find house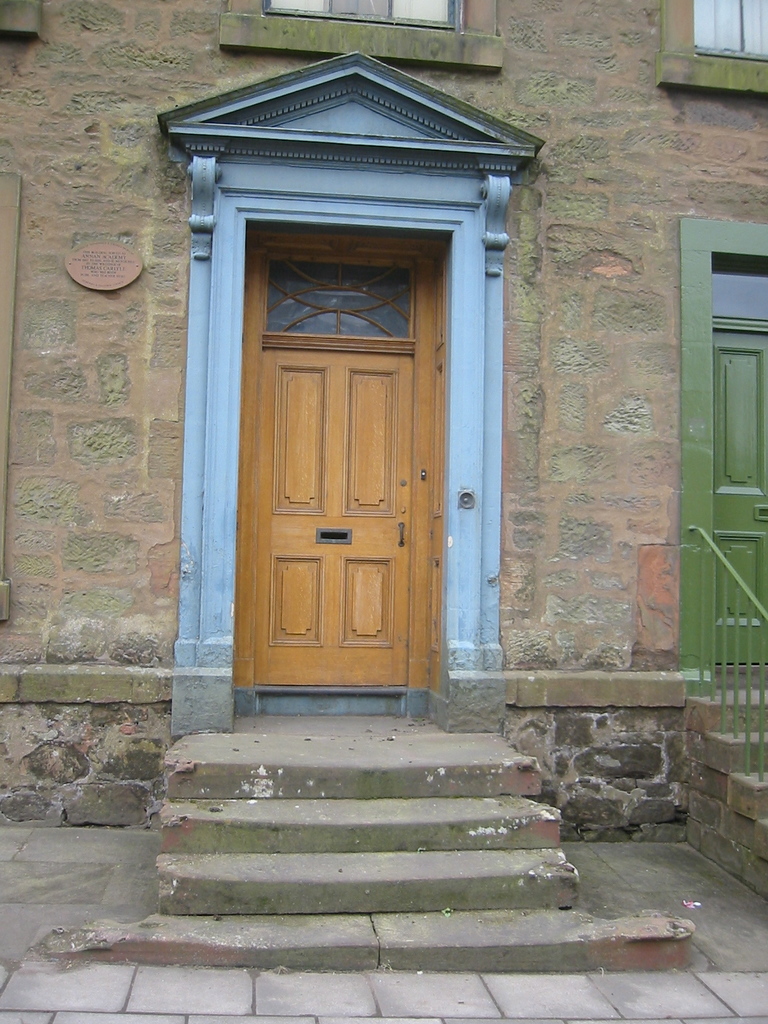
locate(0, 362, 767, 974)
